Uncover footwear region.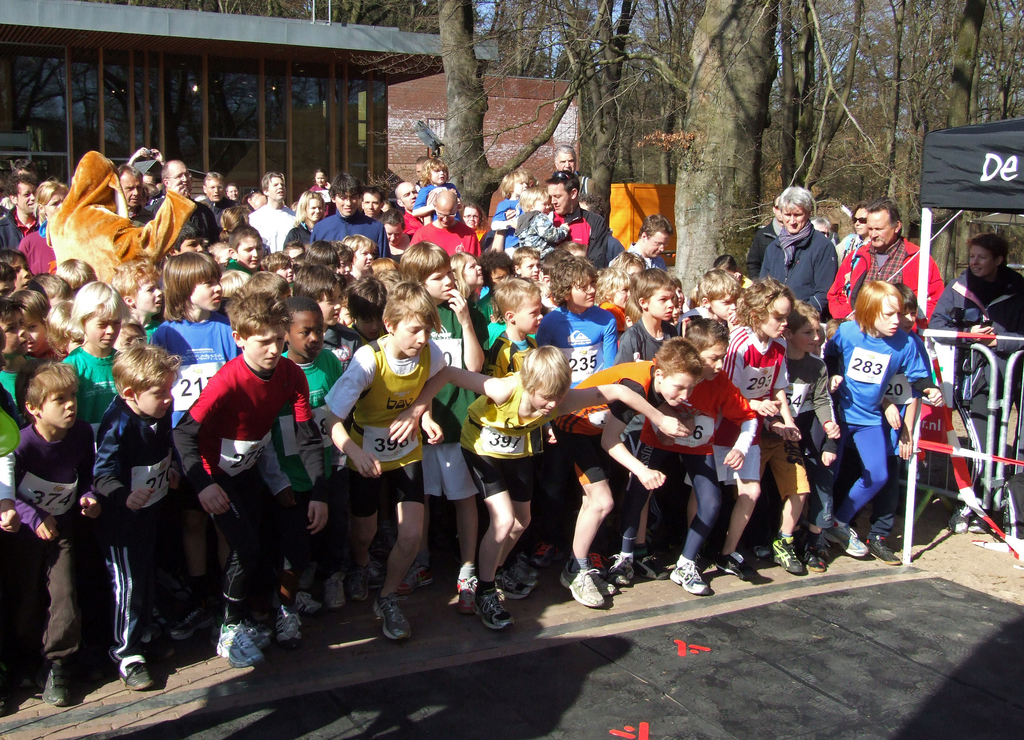
Uncovered: box(822, 527, 871, 559).
